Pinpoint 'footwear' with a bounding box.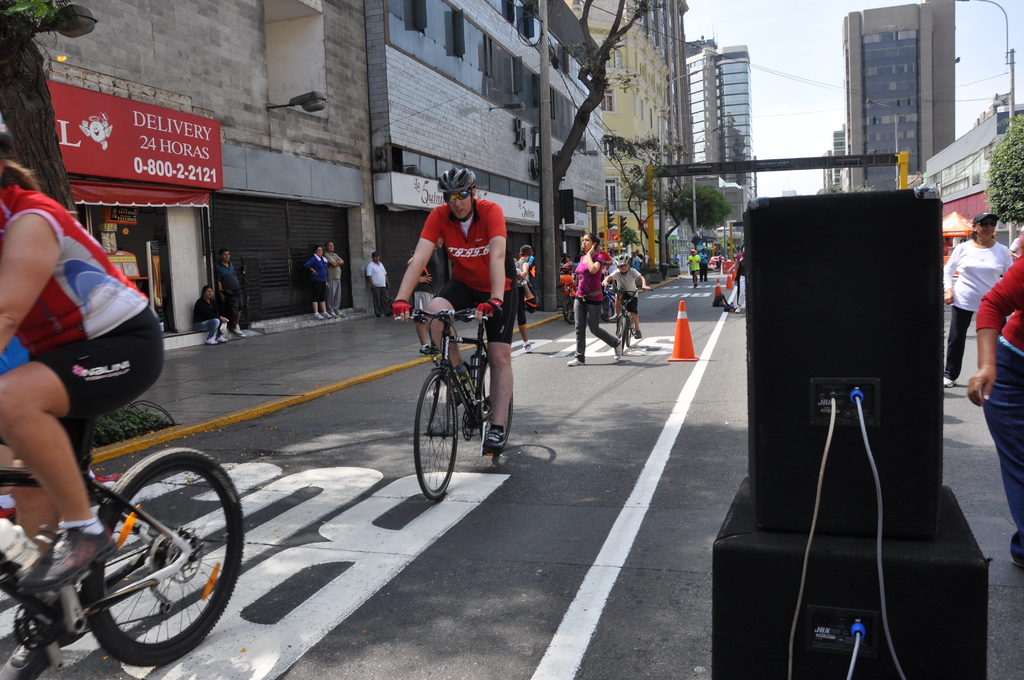
[x1=484, y1=426, x2=506, y2=457].
